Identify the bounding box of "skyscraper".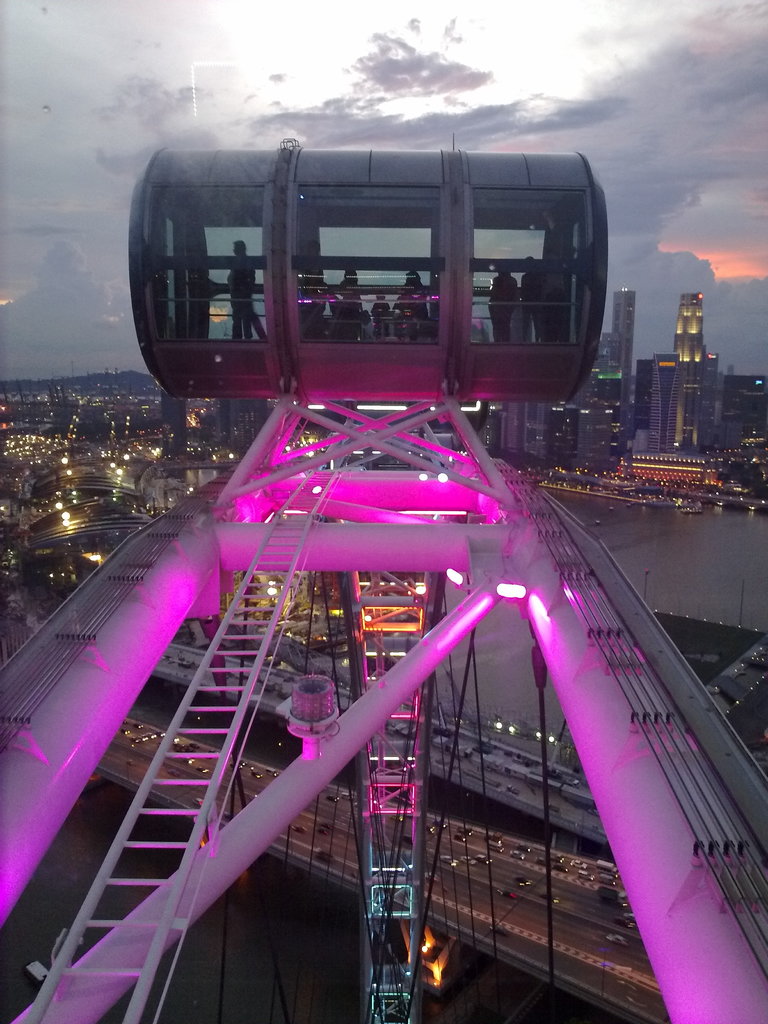
bbox=[643, 239, 748, 472].
